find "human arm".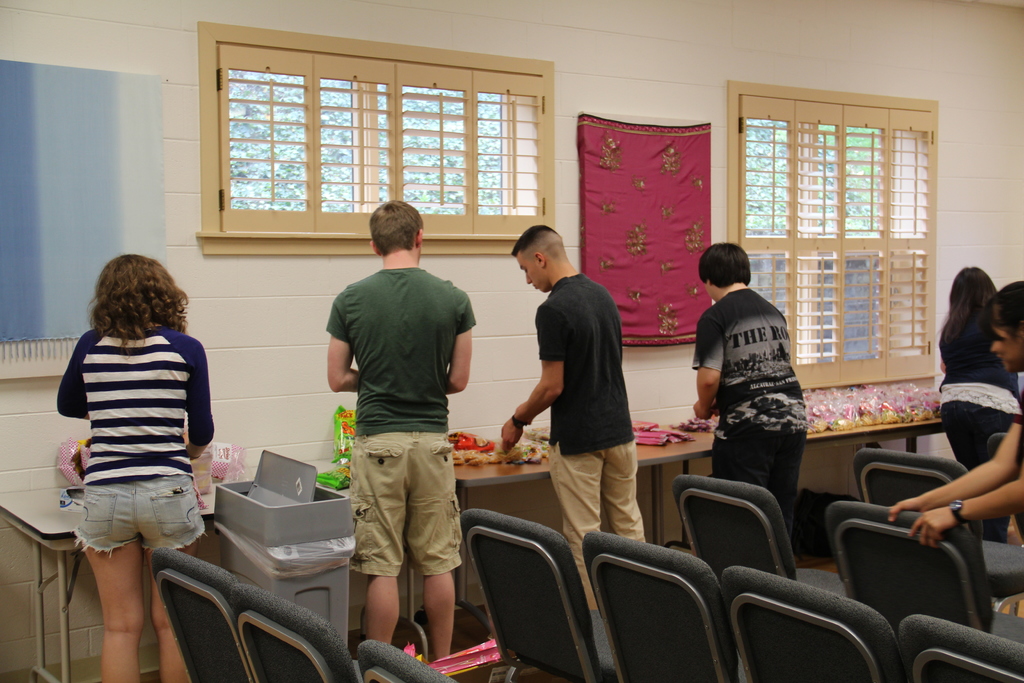
Rect(442, 293, 470, 394).
